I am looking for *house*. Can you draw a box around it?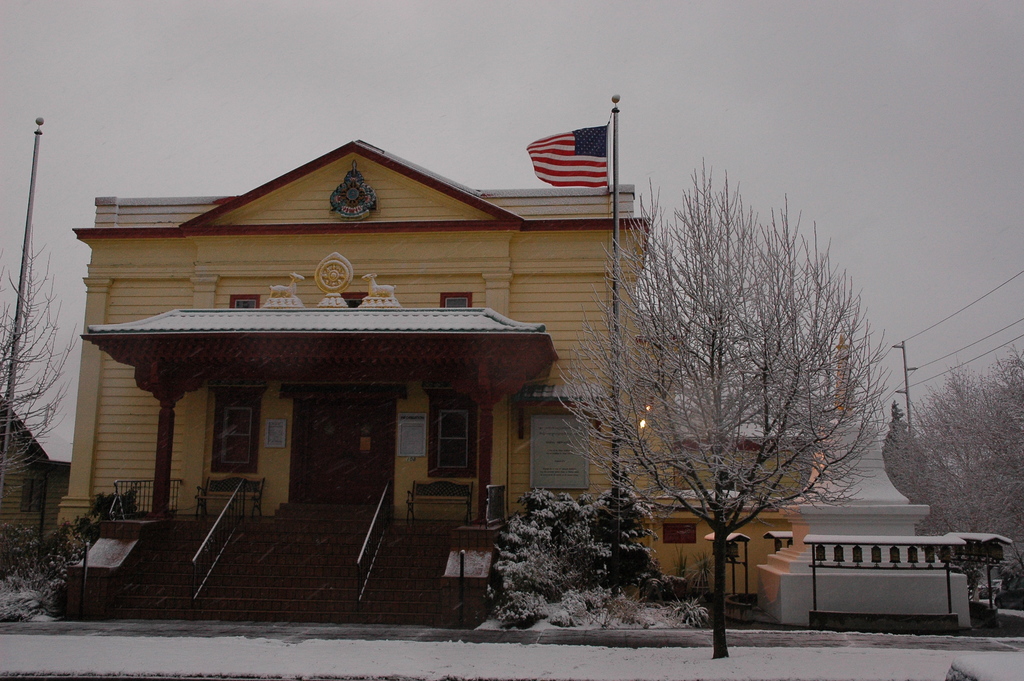
Sure, the bounding box is [left=78, top=103, right=663, bottom=624].
